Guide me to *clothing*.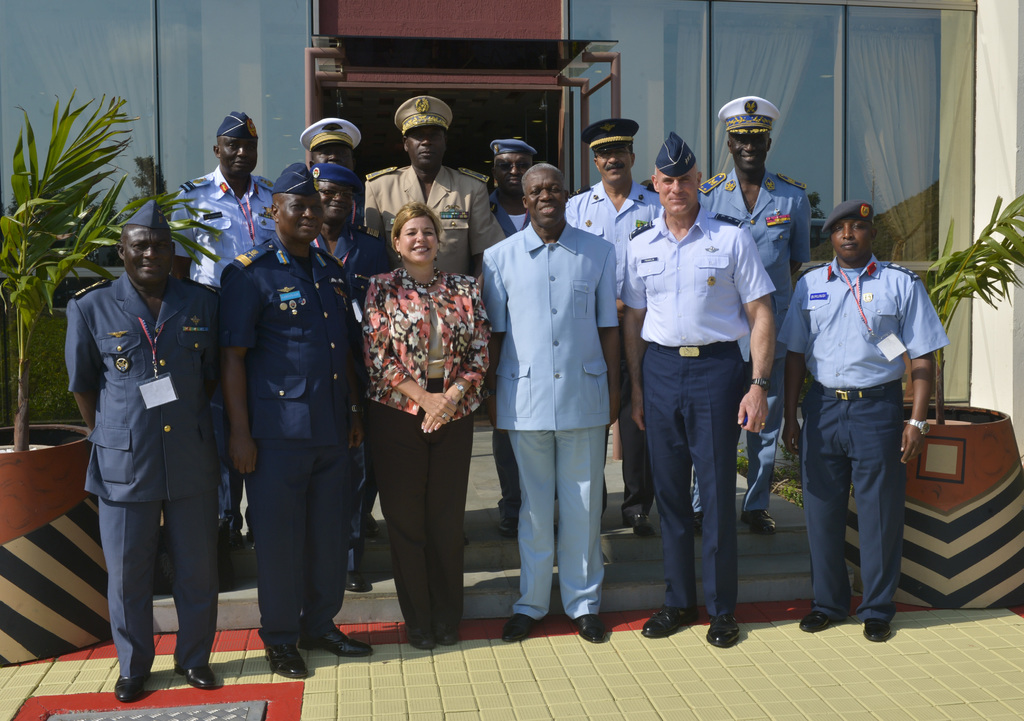
Guidance: (left=621, top=199, right=778, bottom=619).
